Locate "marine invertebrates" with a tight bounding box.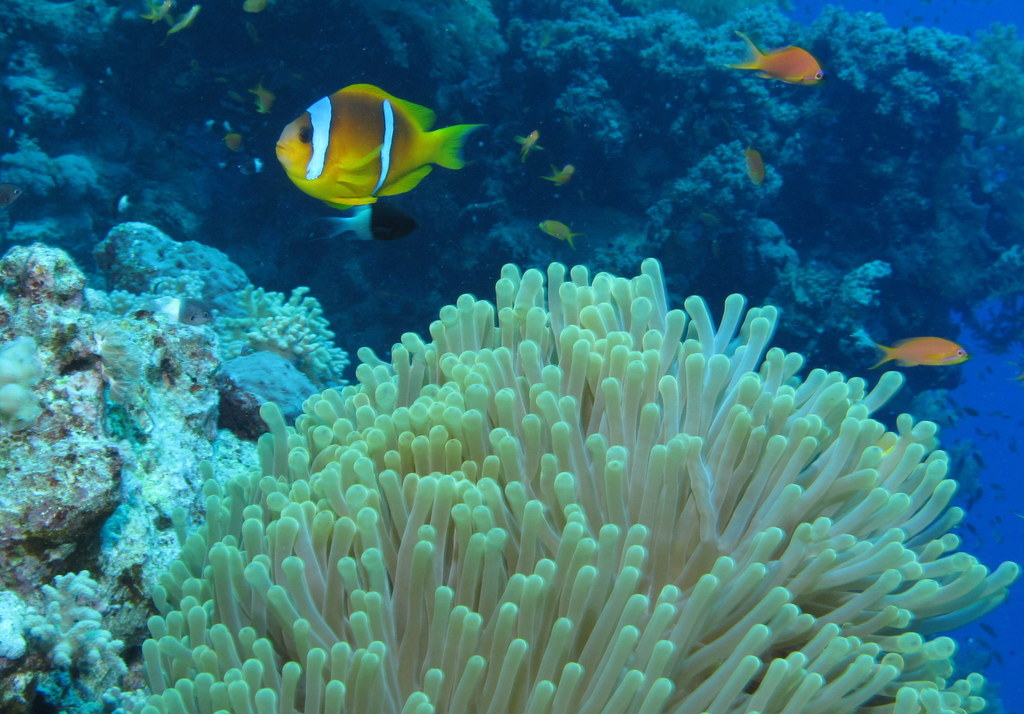
box=[209, 283, 354, 383].
